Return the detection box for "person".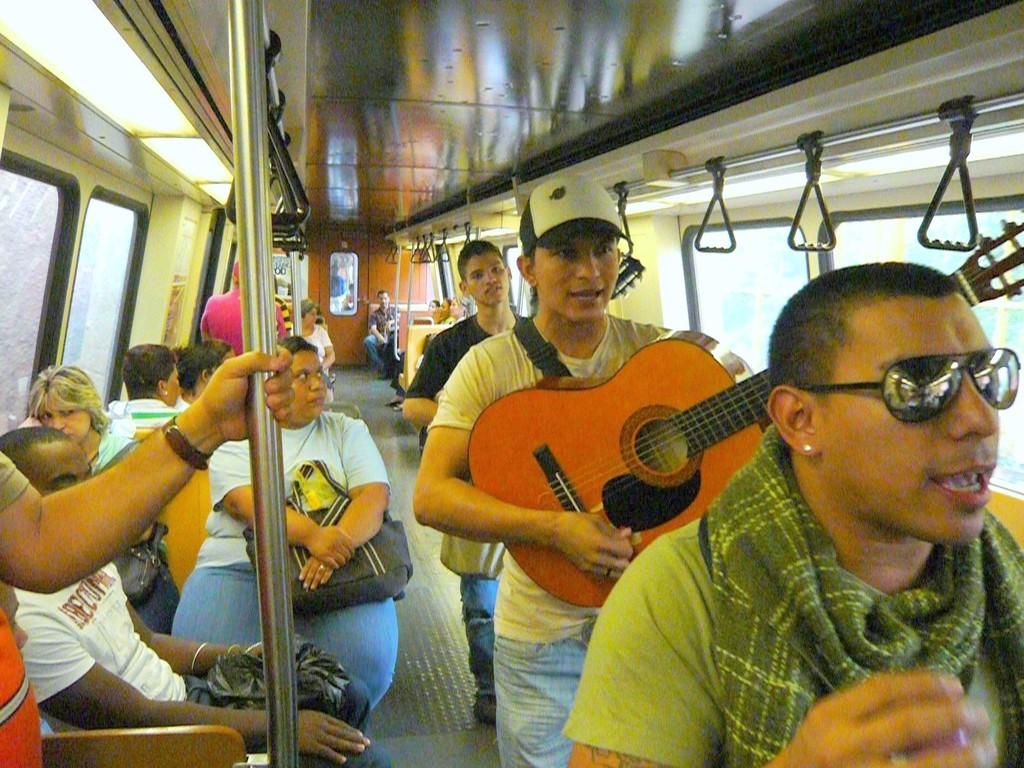
box(403, 296, 476, 396).
